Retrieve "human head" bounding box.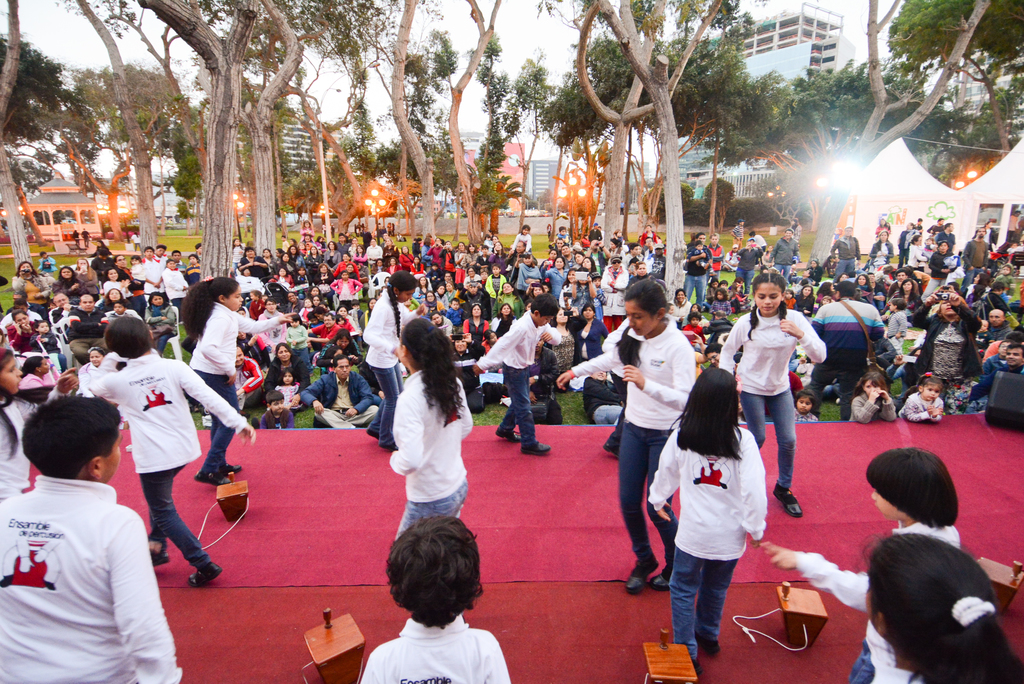
Bounding box: 128,255,141,265.
